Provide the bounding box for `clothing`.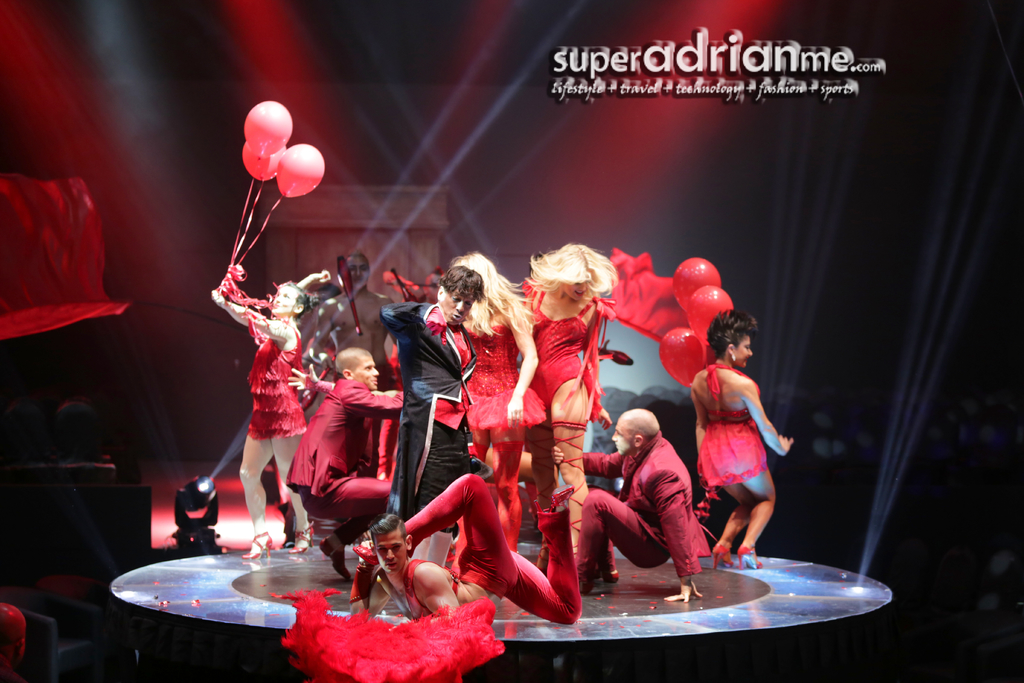
left=246, top=313, right=305, bottom=441.
